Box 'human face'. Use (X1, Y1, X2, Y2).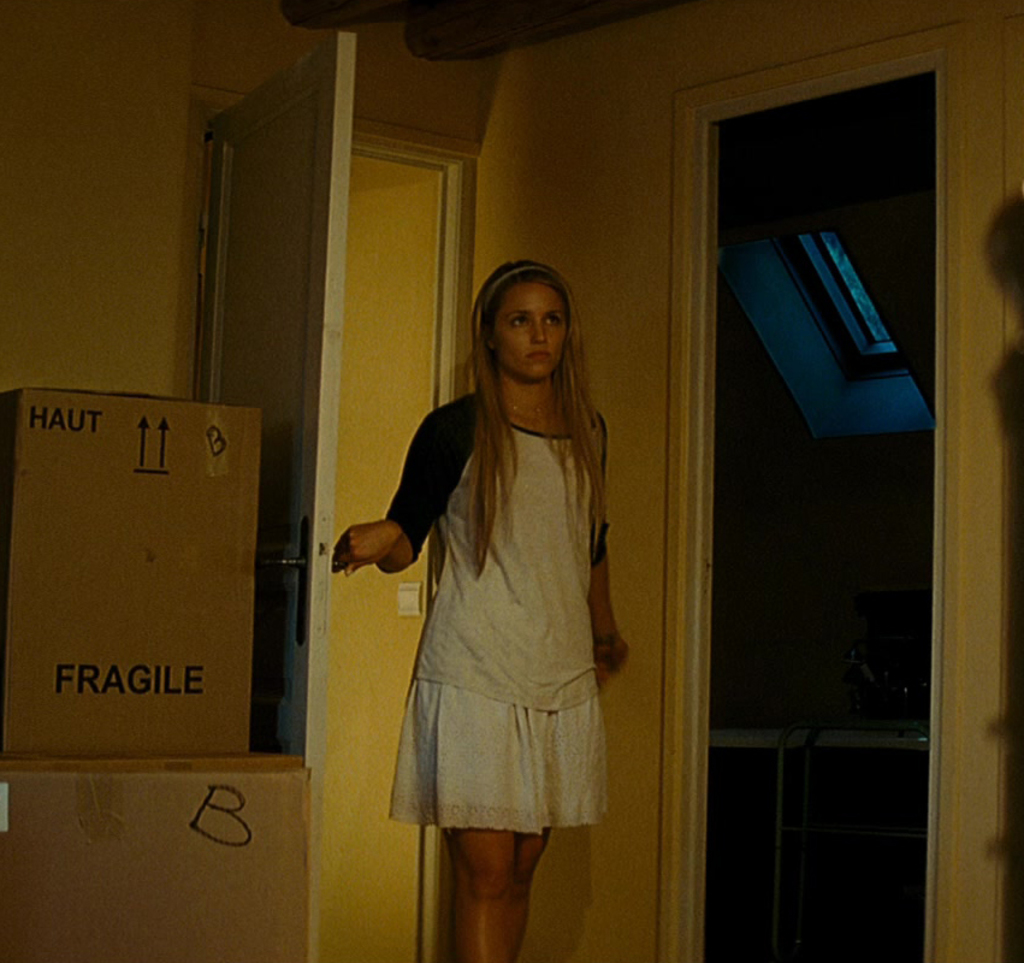
(496, 279, 568, 382).
